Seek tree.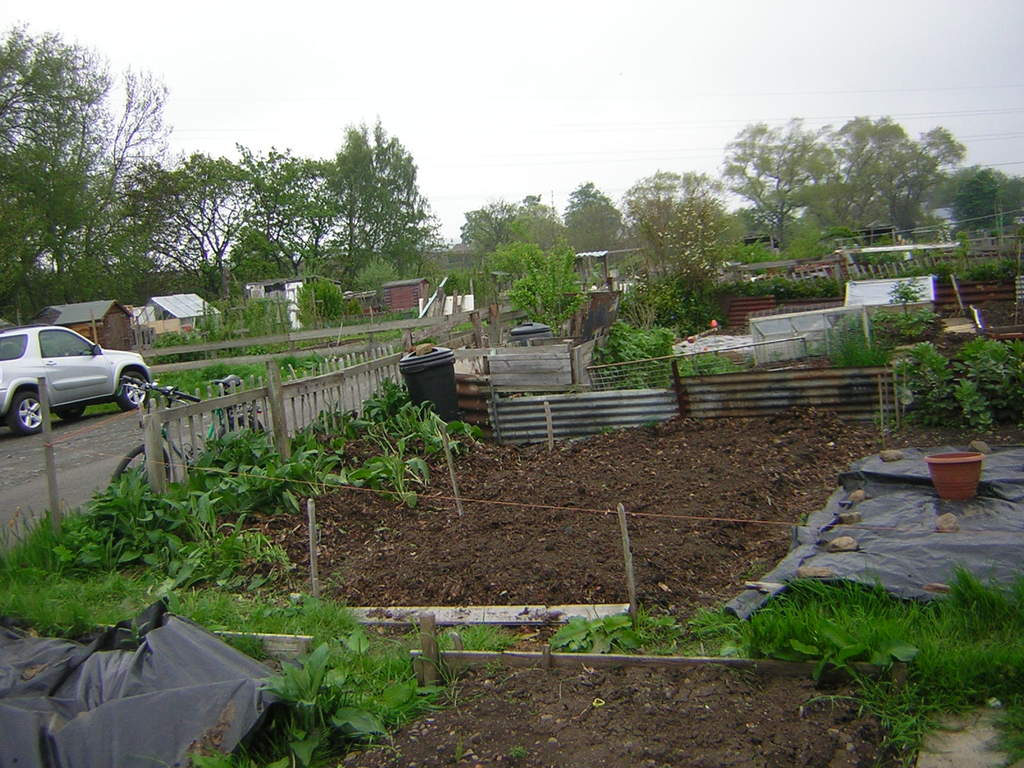
BBox(218, 131, 321, 268).
